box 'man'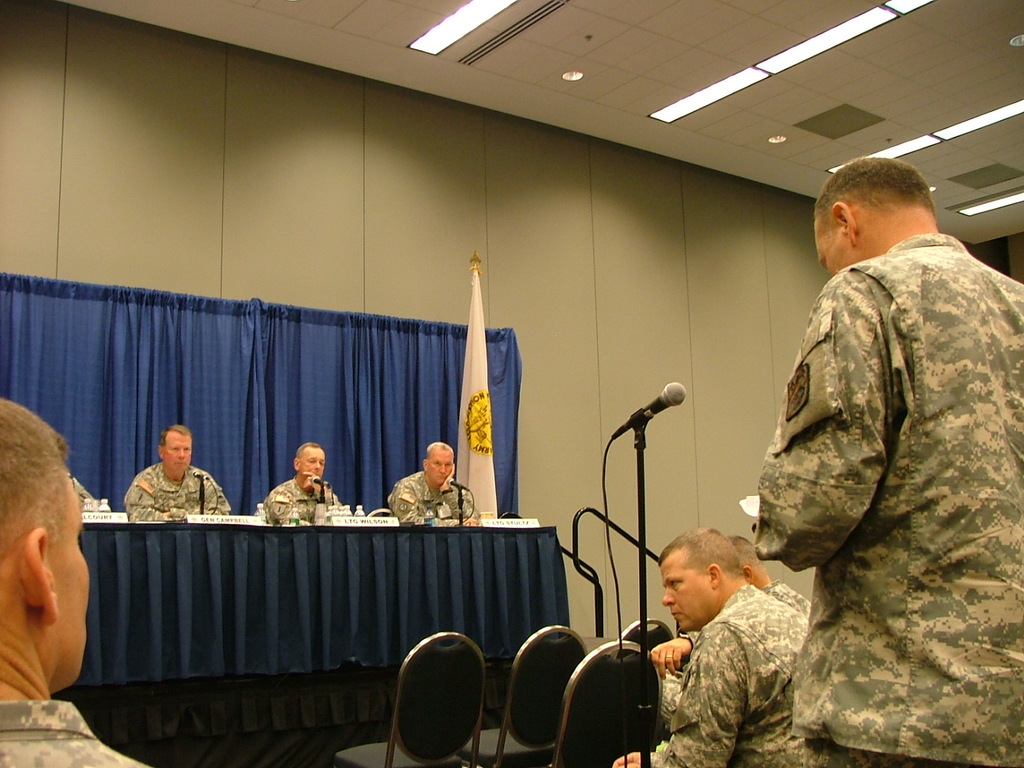
box(653, 533, 811, 715)
